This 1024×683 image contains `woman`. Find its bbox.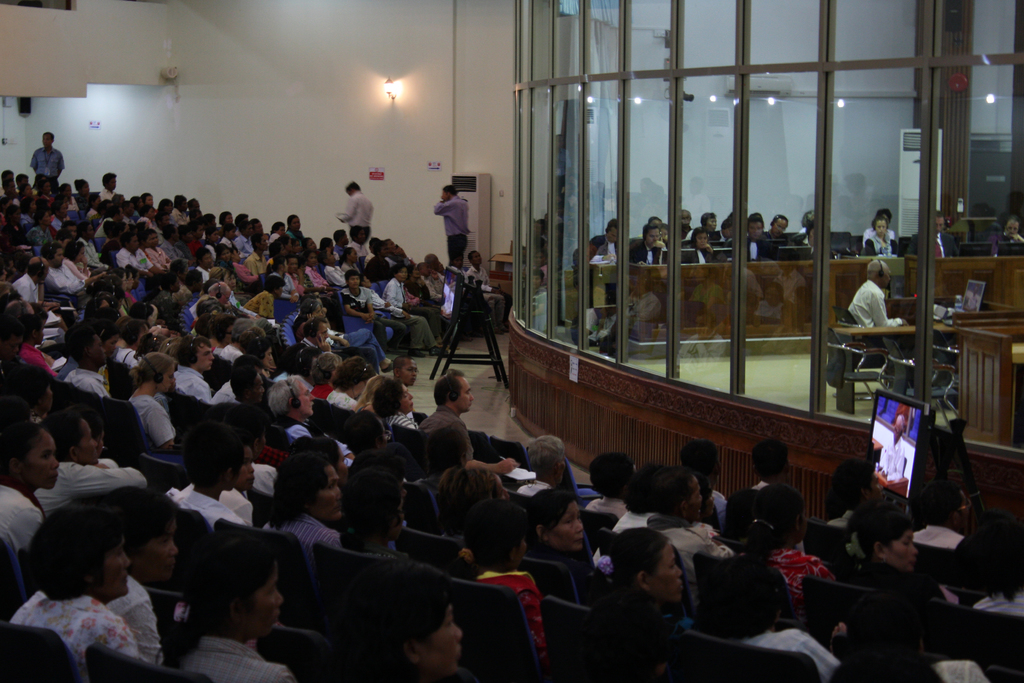
x1=303, y1=247, x2=340, y2=327.
